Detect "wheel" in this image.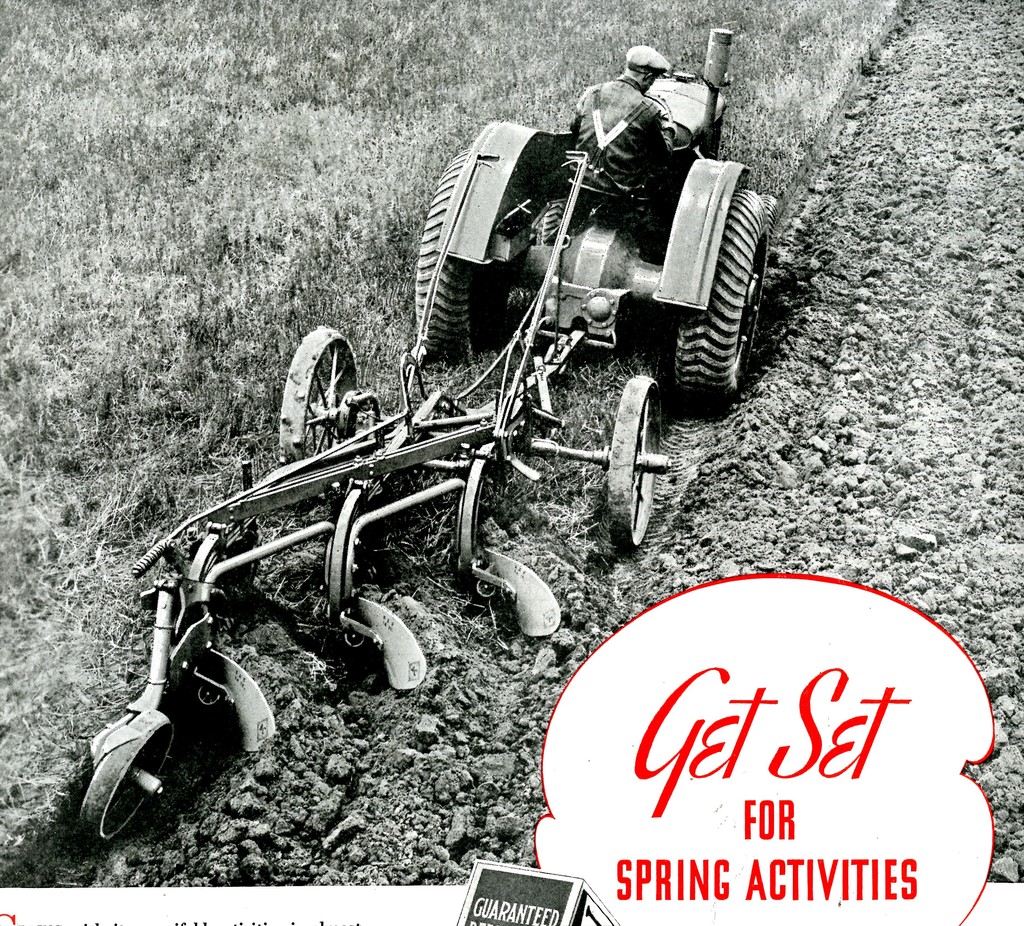
Detection: 413, 145, 476, 361.
